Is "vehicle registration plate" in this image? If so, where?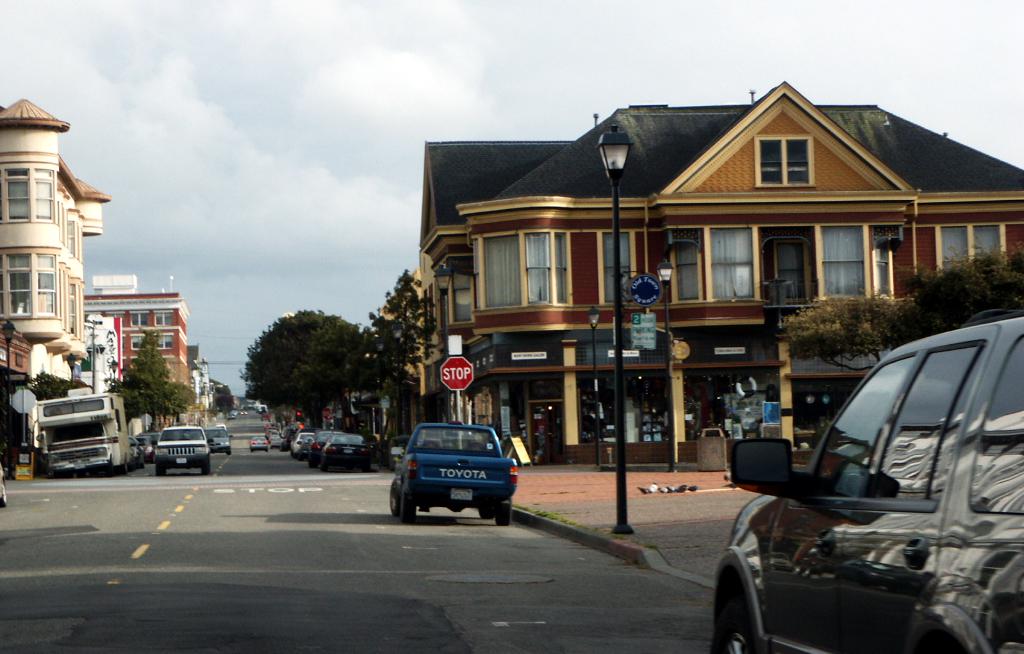
Yes, at <box>449,487,472,500</box>.
